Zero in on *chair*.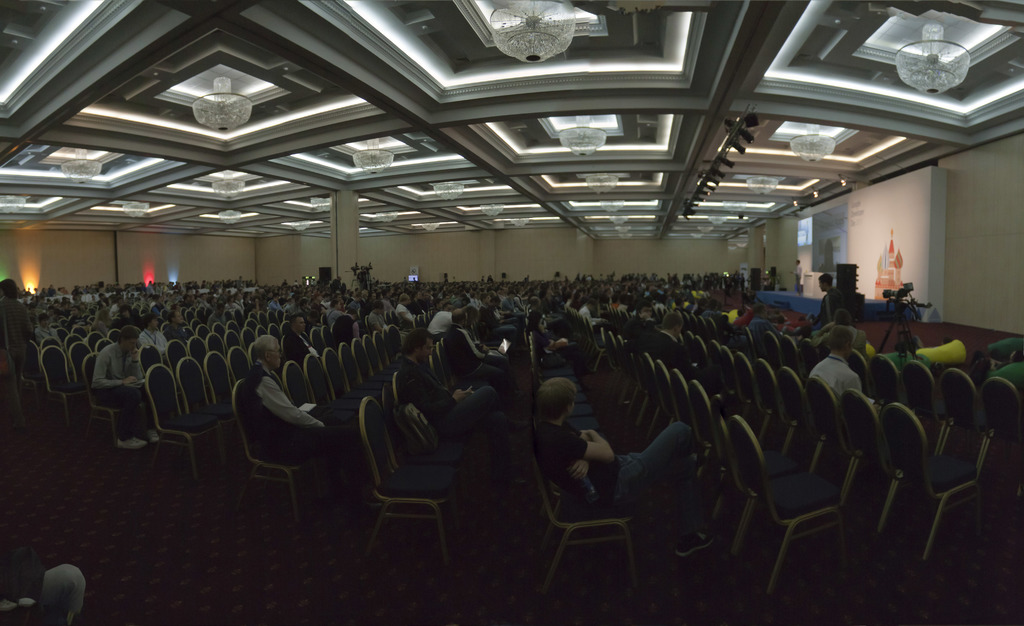
Zeroed in: (868,349,902,416).
